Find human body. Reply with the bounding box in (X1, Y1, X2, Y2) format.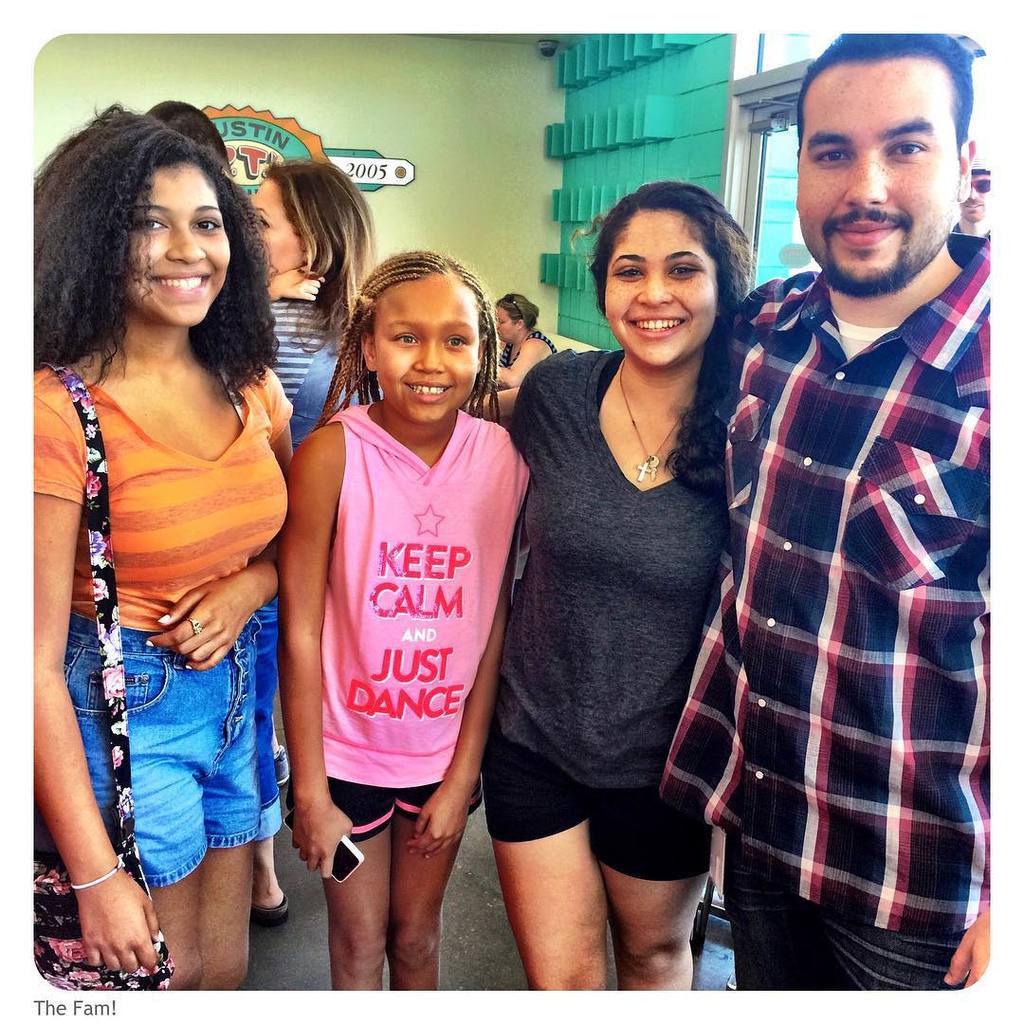
(259, 275, 357, 410).
